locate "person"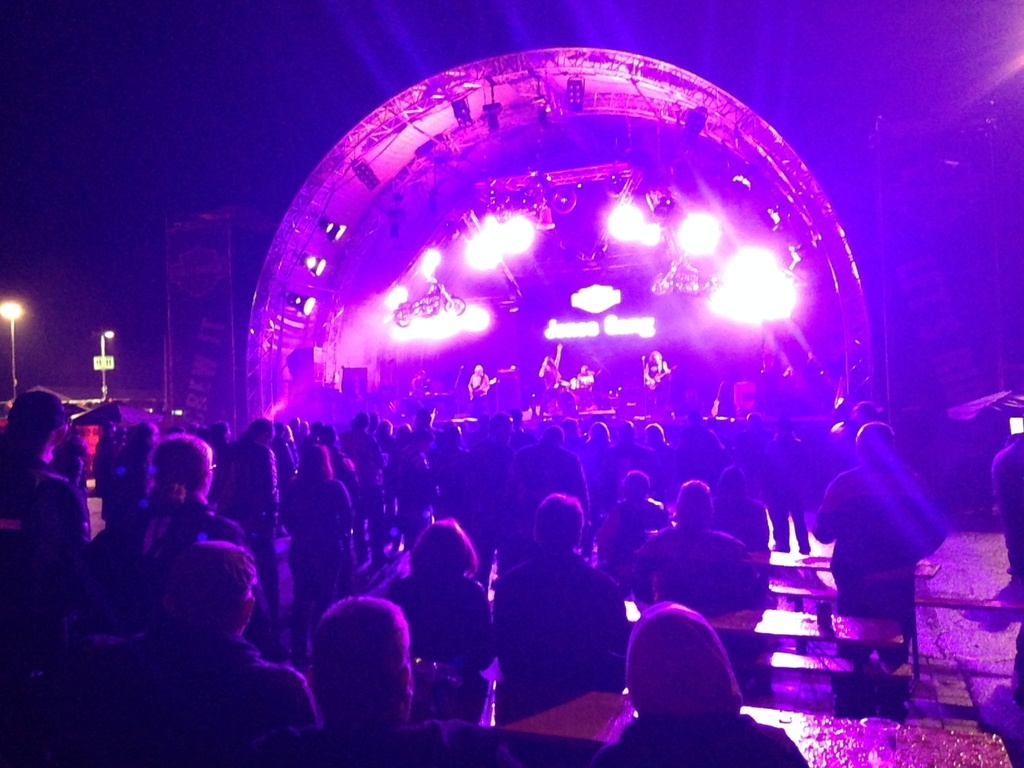
bbox=(279, 438, 357, 675)
